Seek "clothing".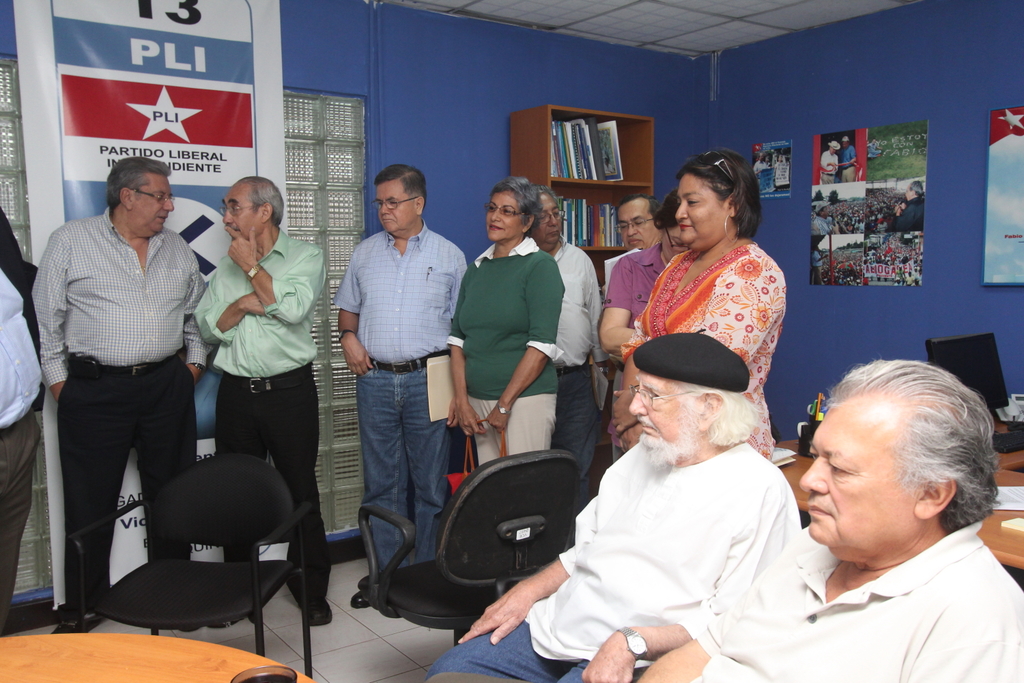
(left=756, top=160, right=768, bottom=176).
